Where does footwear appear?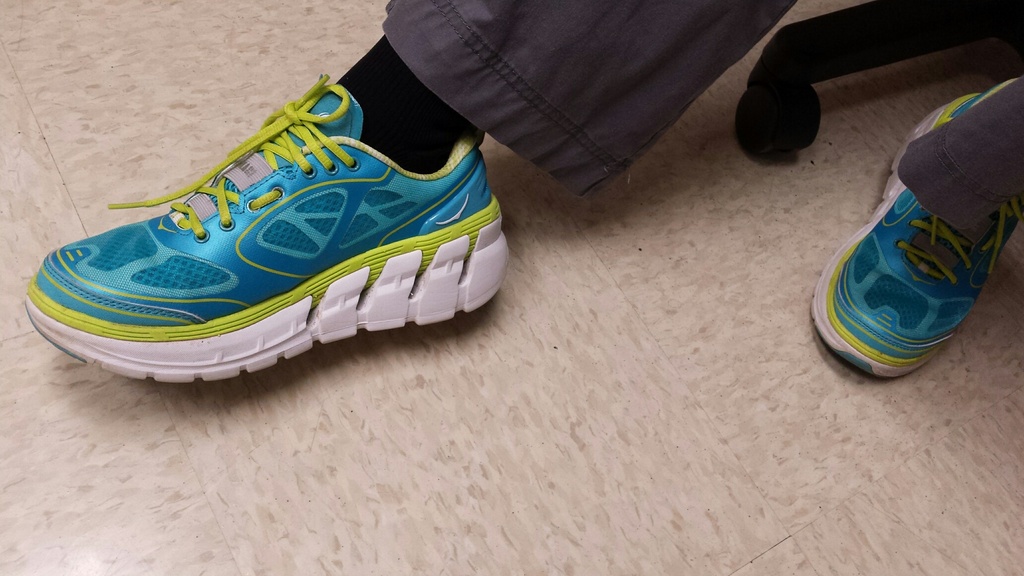
Appears at 4, 52, 500, 376.
